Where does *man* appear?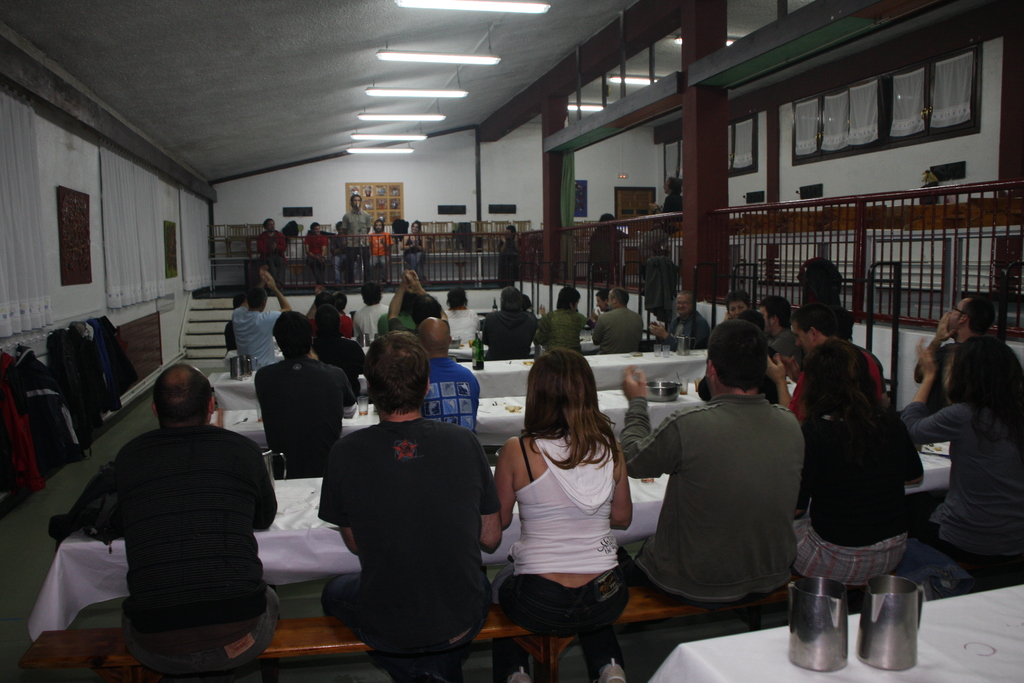
Appears at <bbox>591, 285, 647, 356</bbox>.
